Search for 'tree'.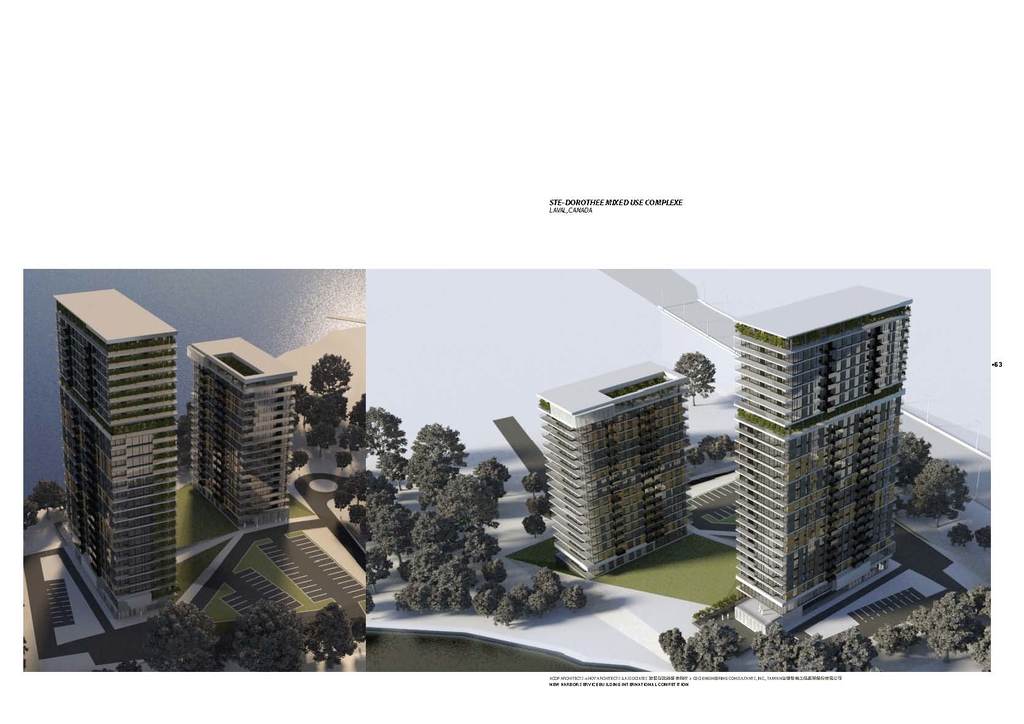
Found at left=975, top=524, right=997, bottom=548.
